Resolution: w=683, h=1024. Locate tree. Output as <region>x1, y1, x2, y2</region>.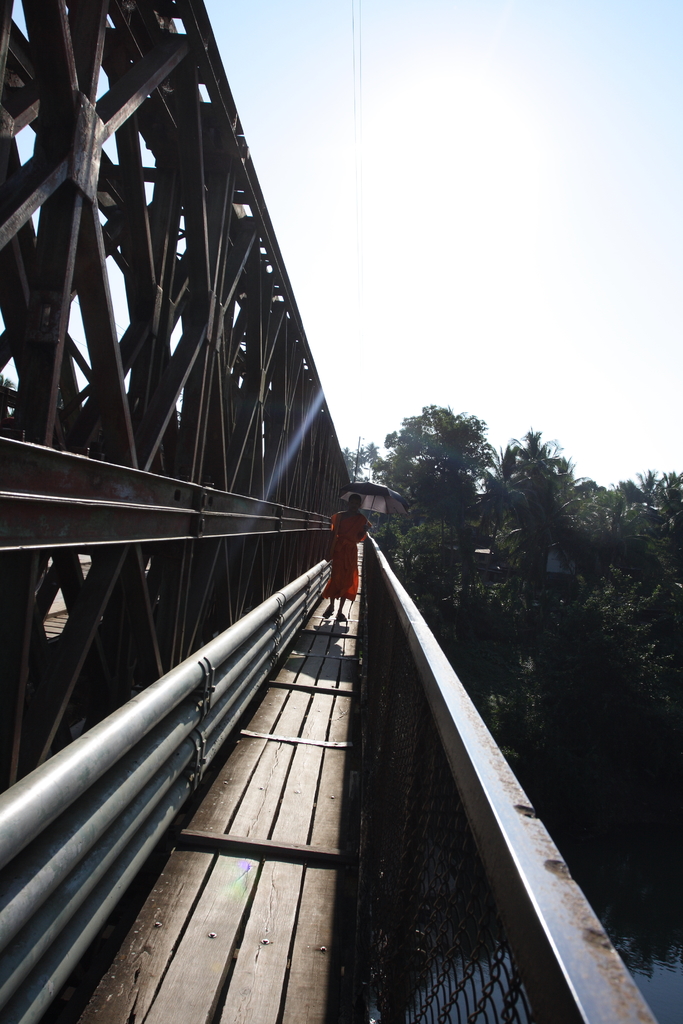
<region>573, 462, 682, 688</region>.
